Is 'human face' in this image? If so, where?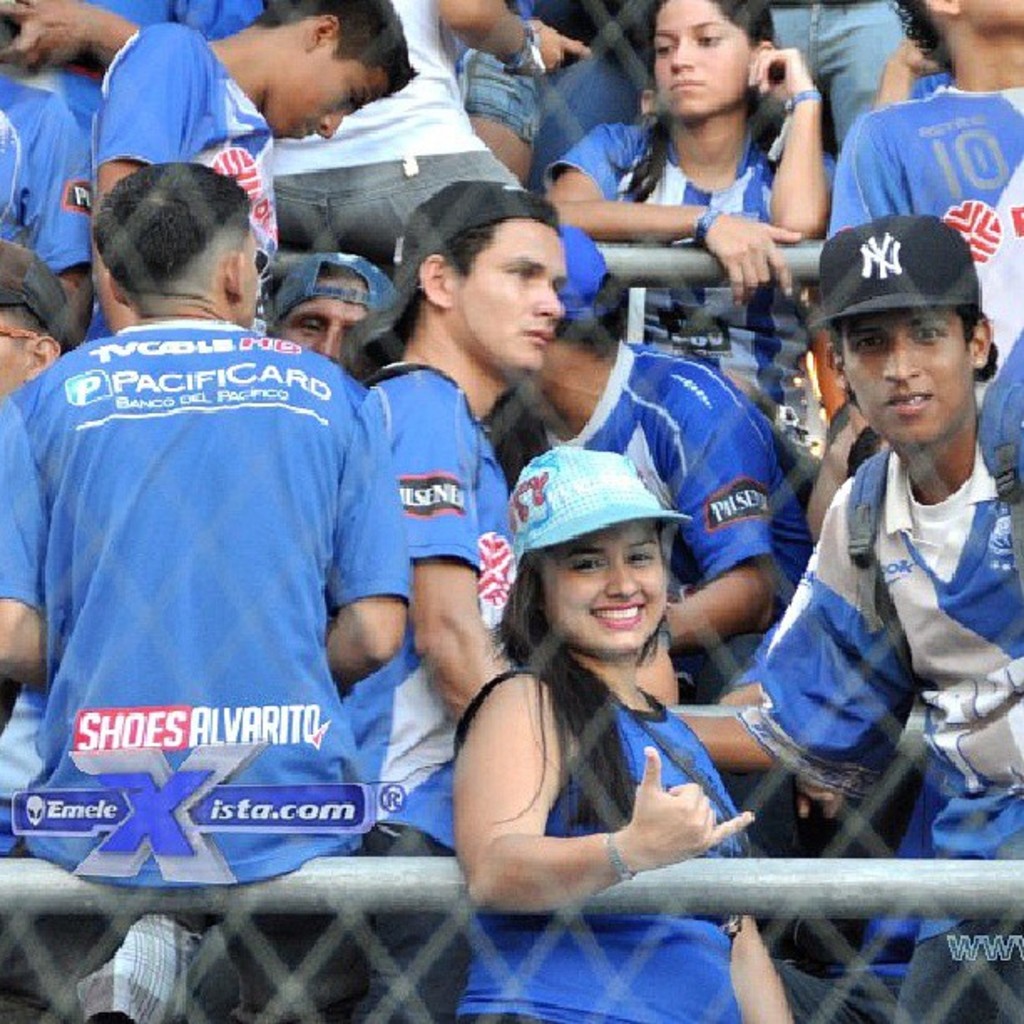
Yes, at box=[544, 520, 671, 663].
